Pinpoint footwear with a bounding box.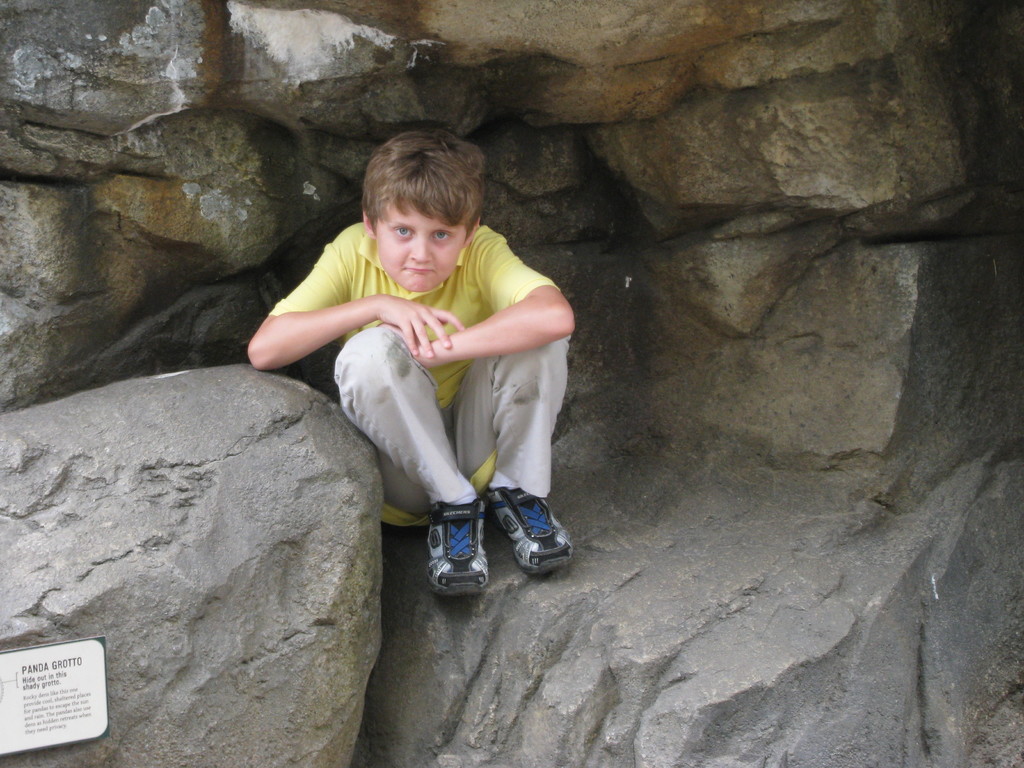
rect(423, 499, 497, 597).
